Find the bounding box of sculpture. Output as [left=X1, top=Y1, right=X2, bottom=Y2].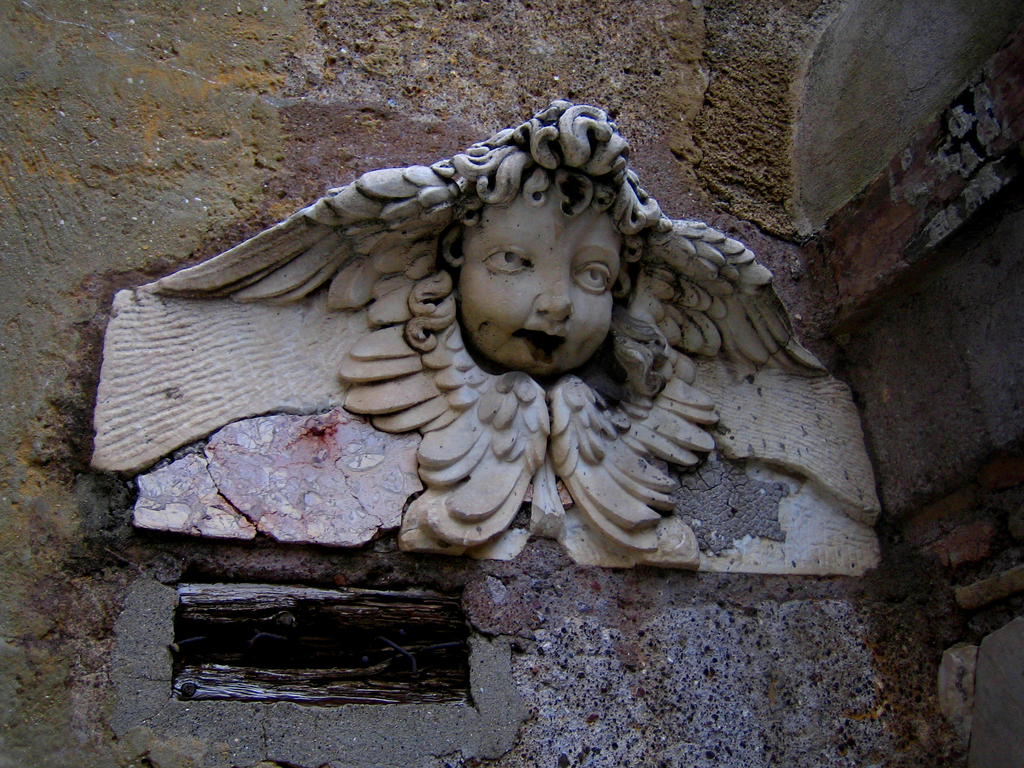
[left=91, top=84, right=882, bottom=581].
